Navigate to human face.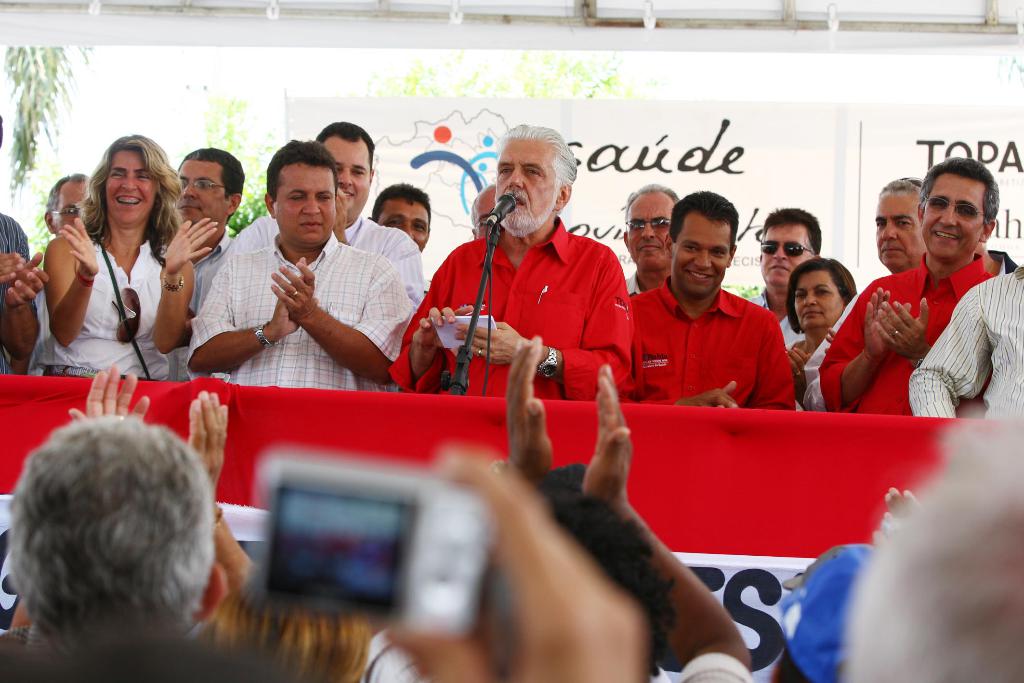
Navigation target: {"x1": 672, "y1": 217, "x2": 723, "y2": 297}.
